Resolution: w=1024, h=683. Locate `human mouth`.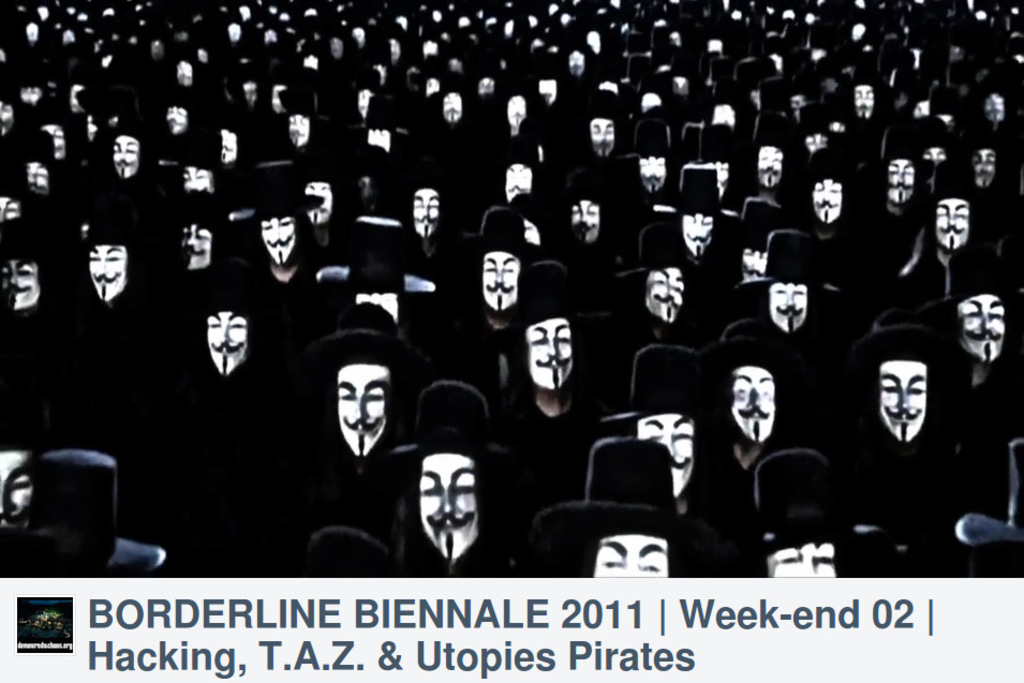
417 217 434 227.
